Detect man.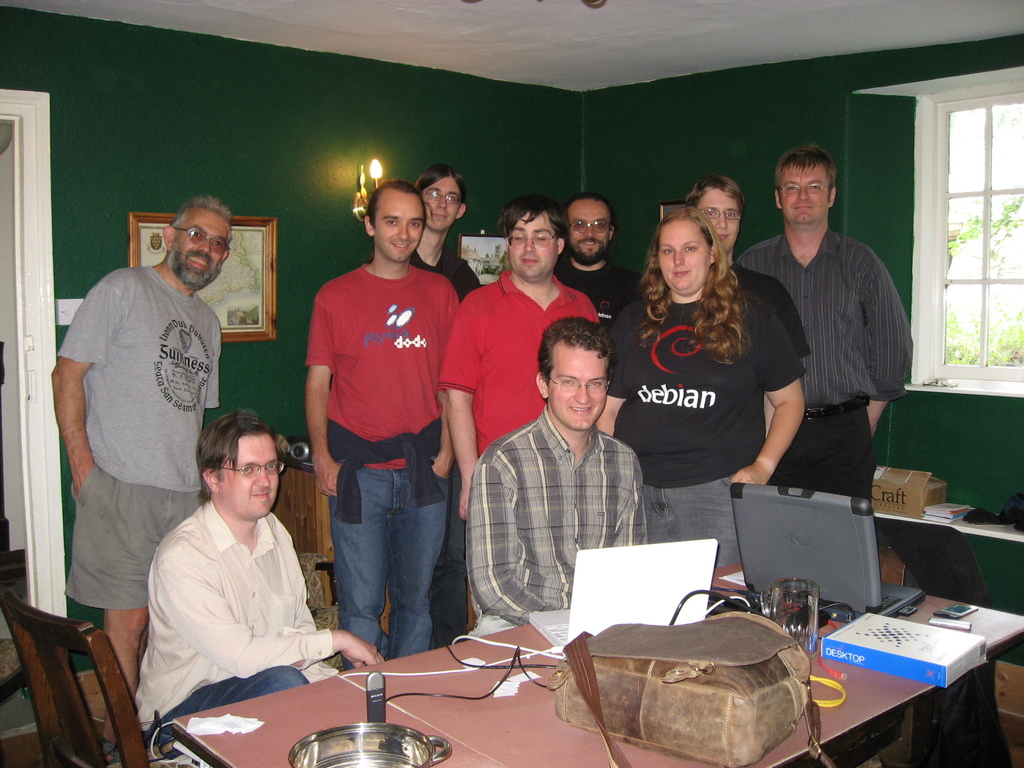
Detected at 46,197,234,685.
